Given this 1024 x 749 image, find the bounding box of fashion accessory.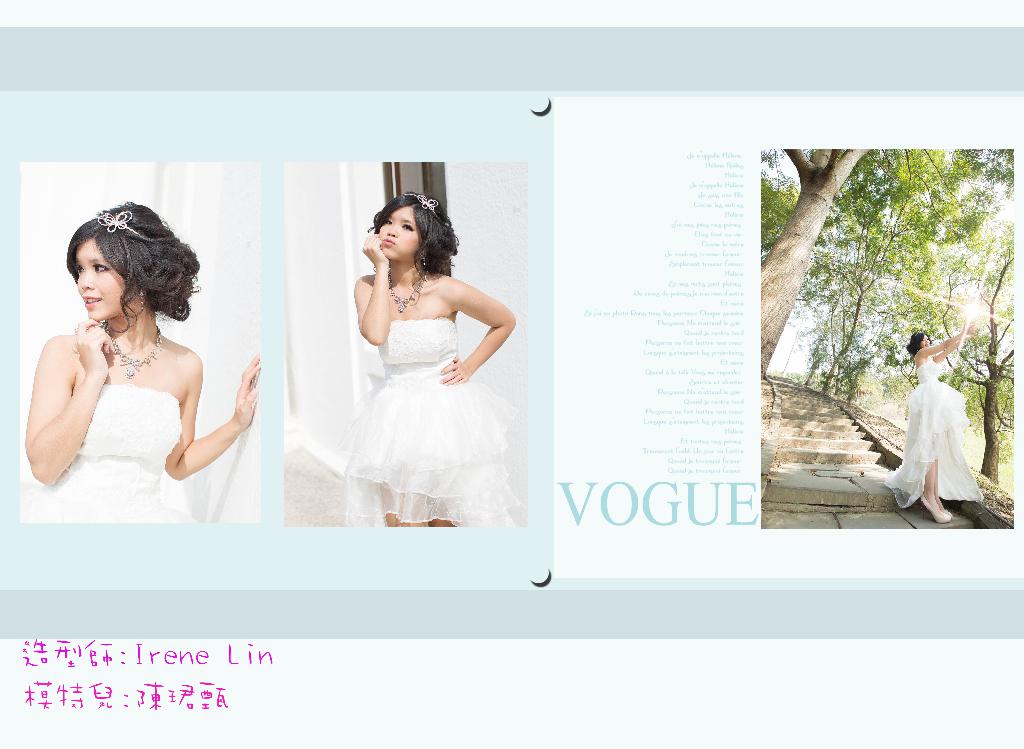
l=410, t=191, r=442, b=217.
